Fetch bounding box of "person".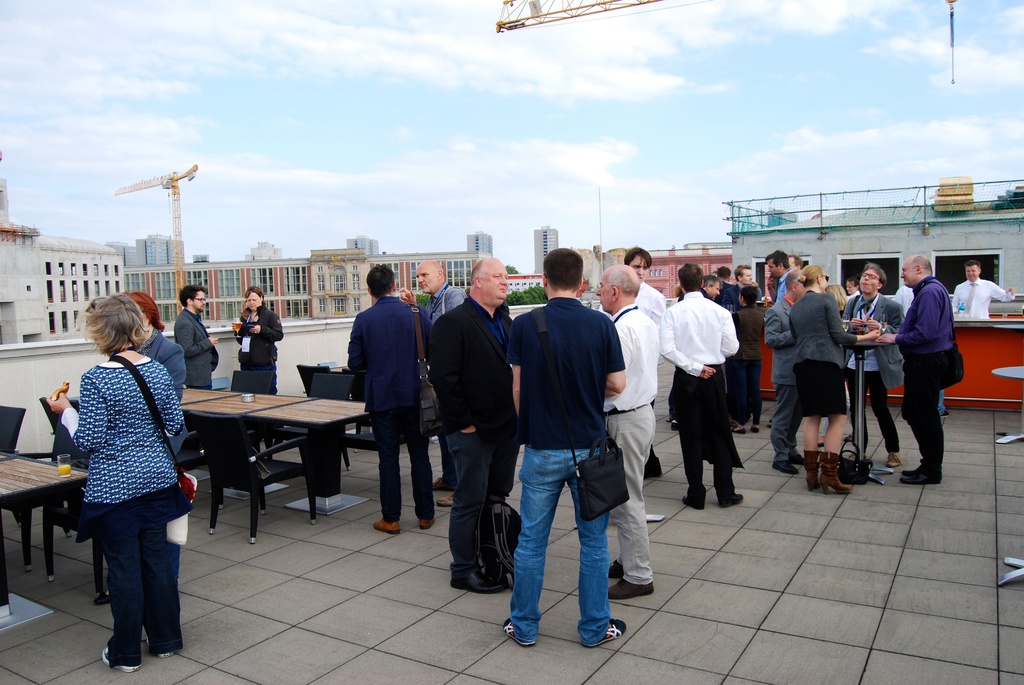
Bbox: detection(944, 260, 1011, 335).
